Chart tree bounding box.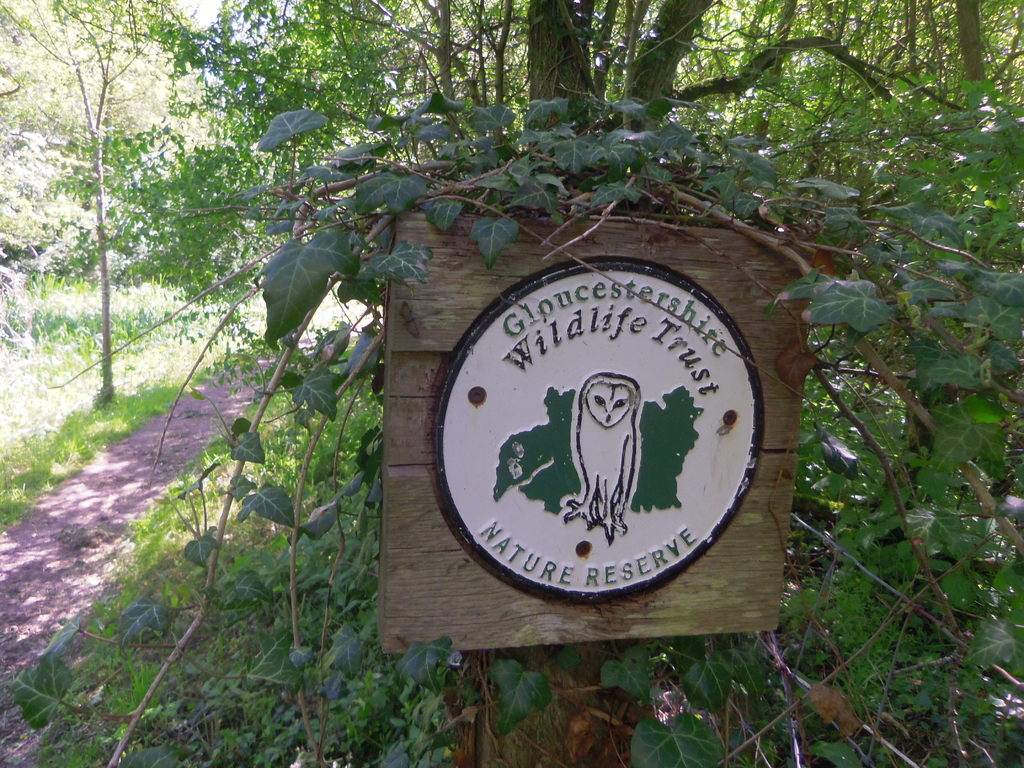
Charted: (left=0, top=29, right=1023, bottom=725).
